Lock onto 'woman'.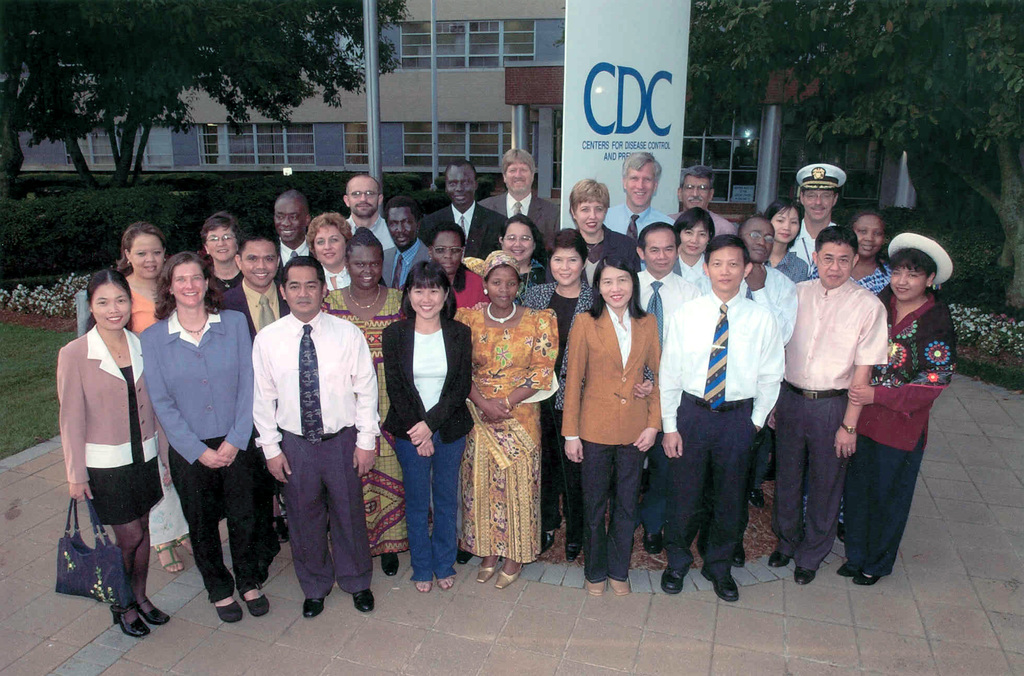
Locked: bbox=(671, 205, 717, 297).
